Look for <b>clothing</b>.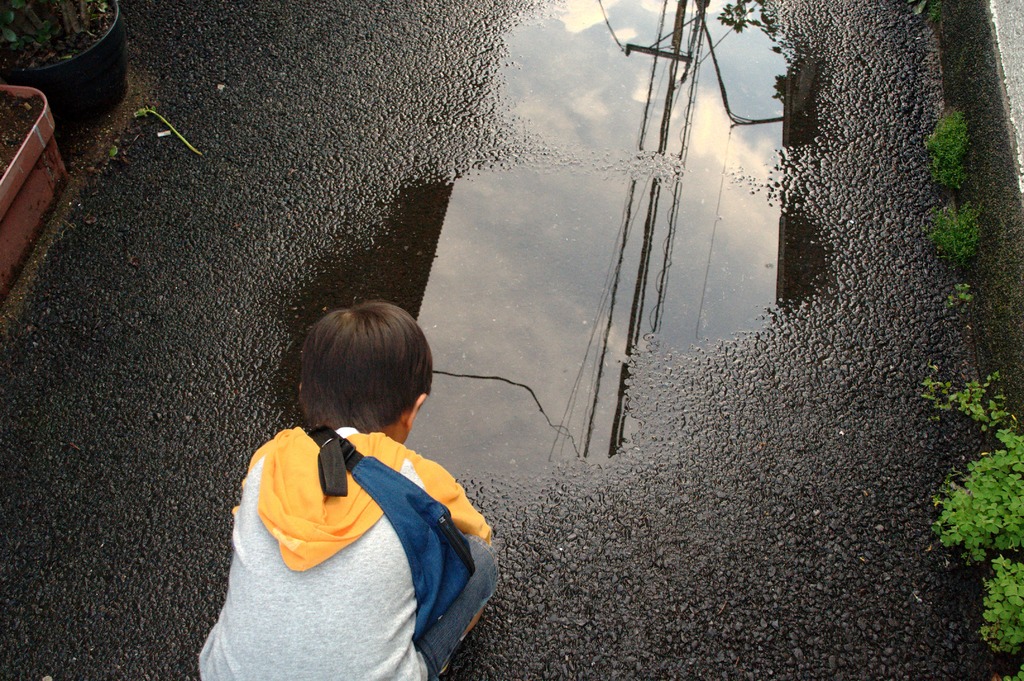
Found: [195,382,487,668].
